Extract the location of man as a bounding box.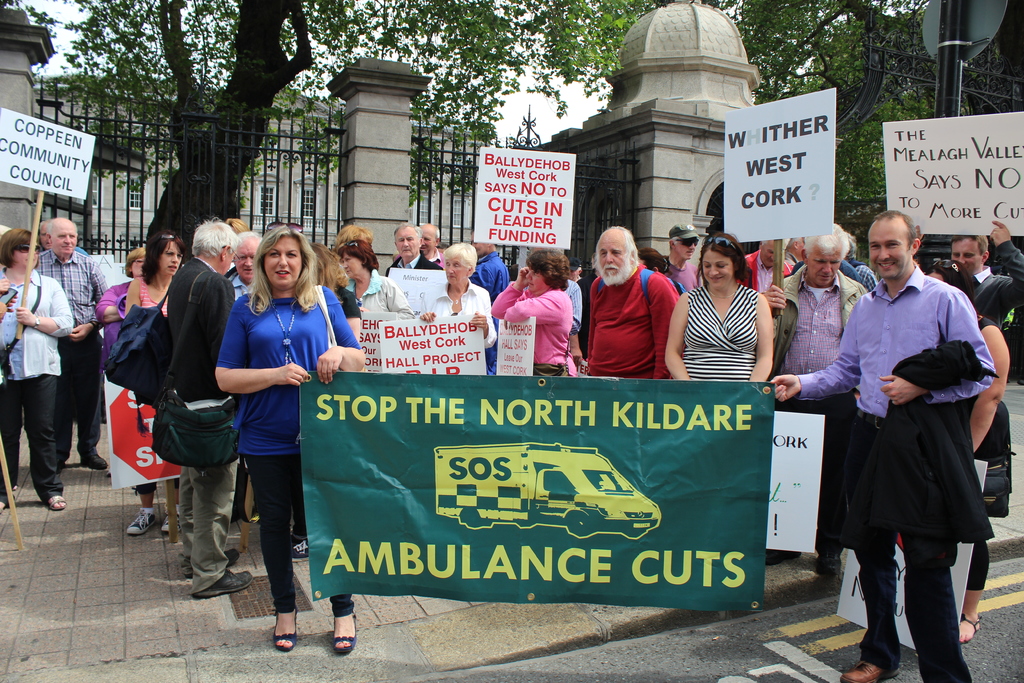
589, 227, 686, 379.
